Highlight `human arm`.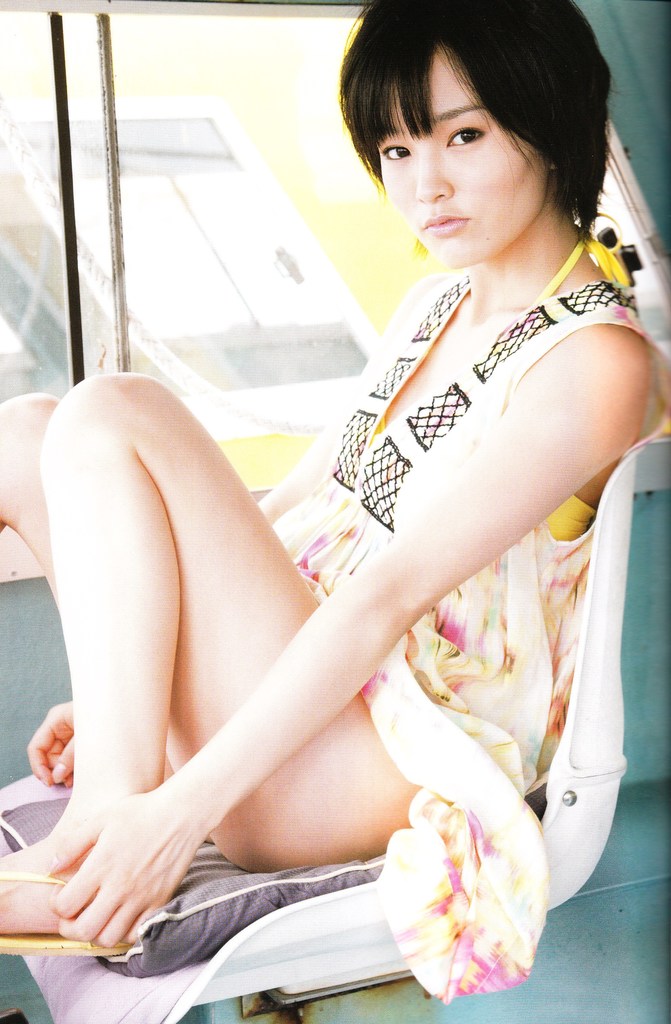
Highlighted region: 44,329,655,952.
